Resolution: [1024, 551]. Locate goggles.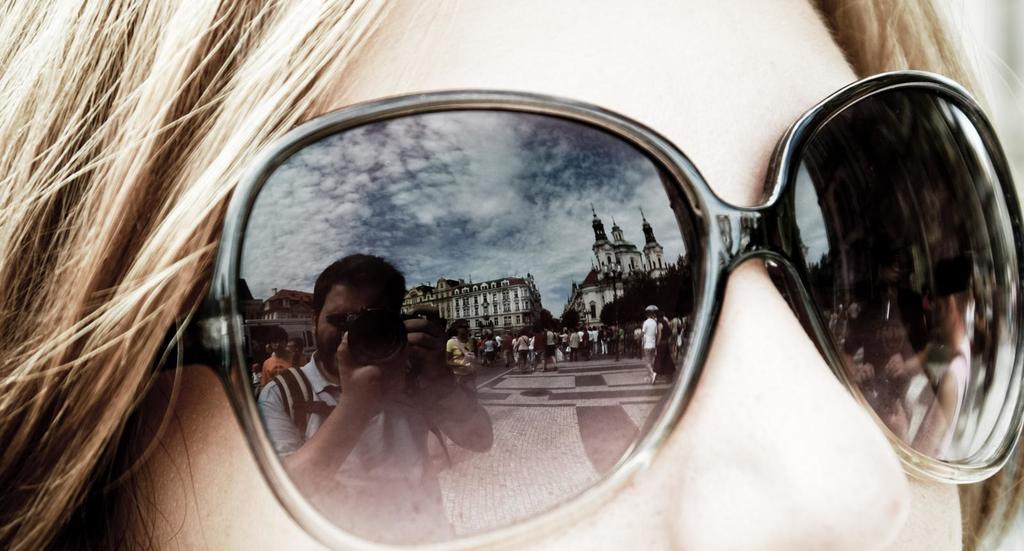
(left=148, top=91, right=1023, bottom=550).
